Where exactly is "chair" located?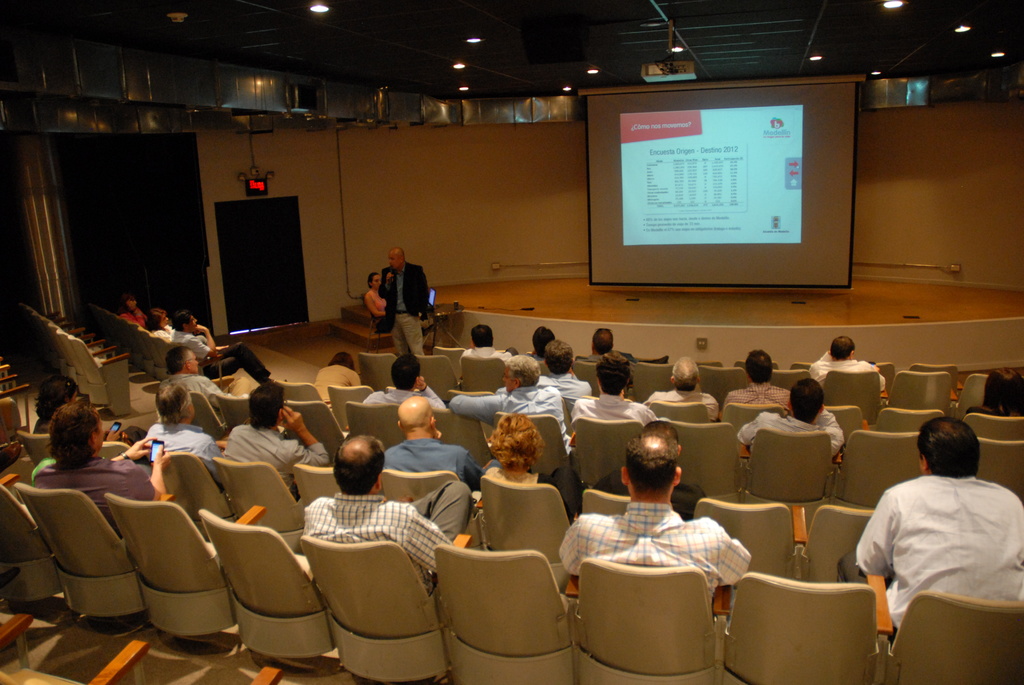
Its bounding box is <box>538,358,549,378</box>.
